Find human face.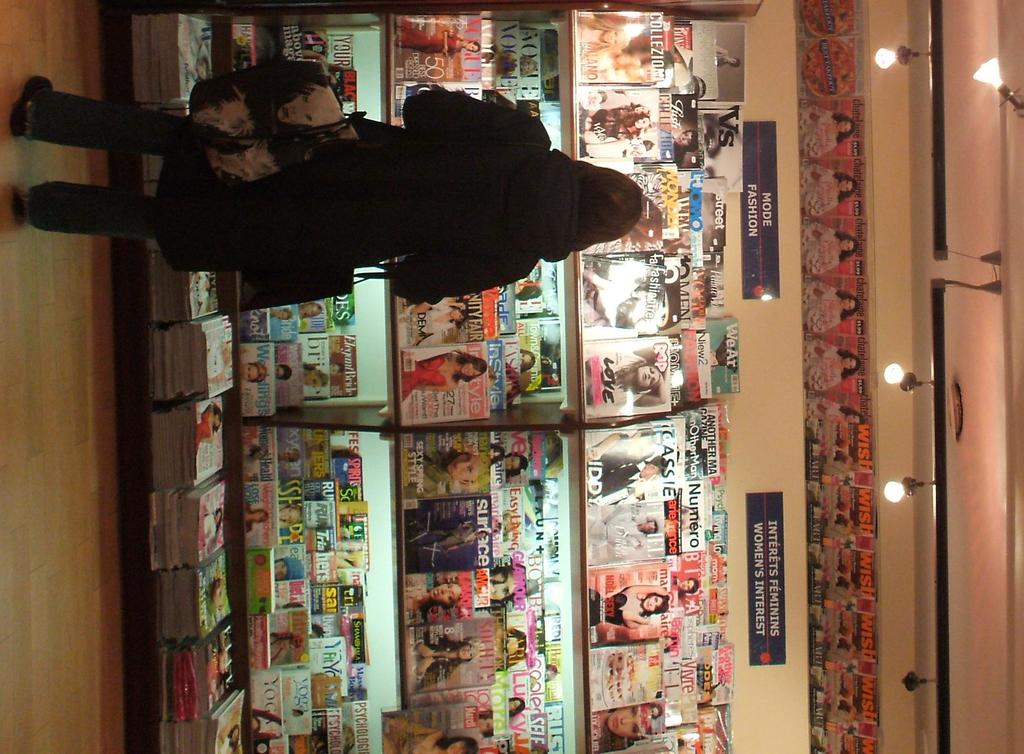
(447, 301, 463, 325).
